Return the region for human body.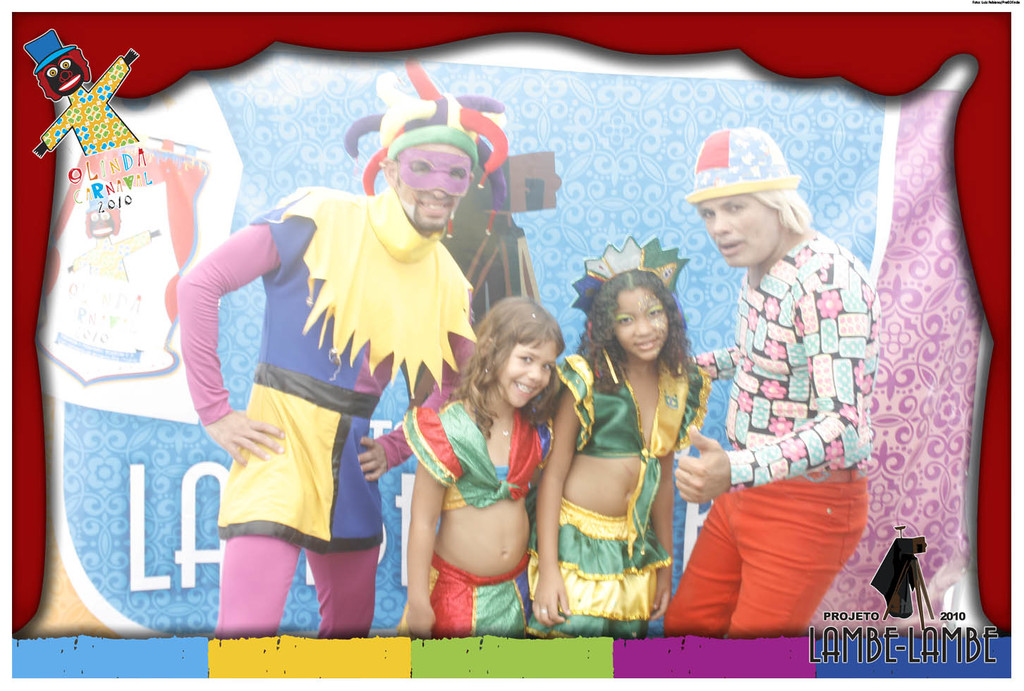
410/398/558/644.
